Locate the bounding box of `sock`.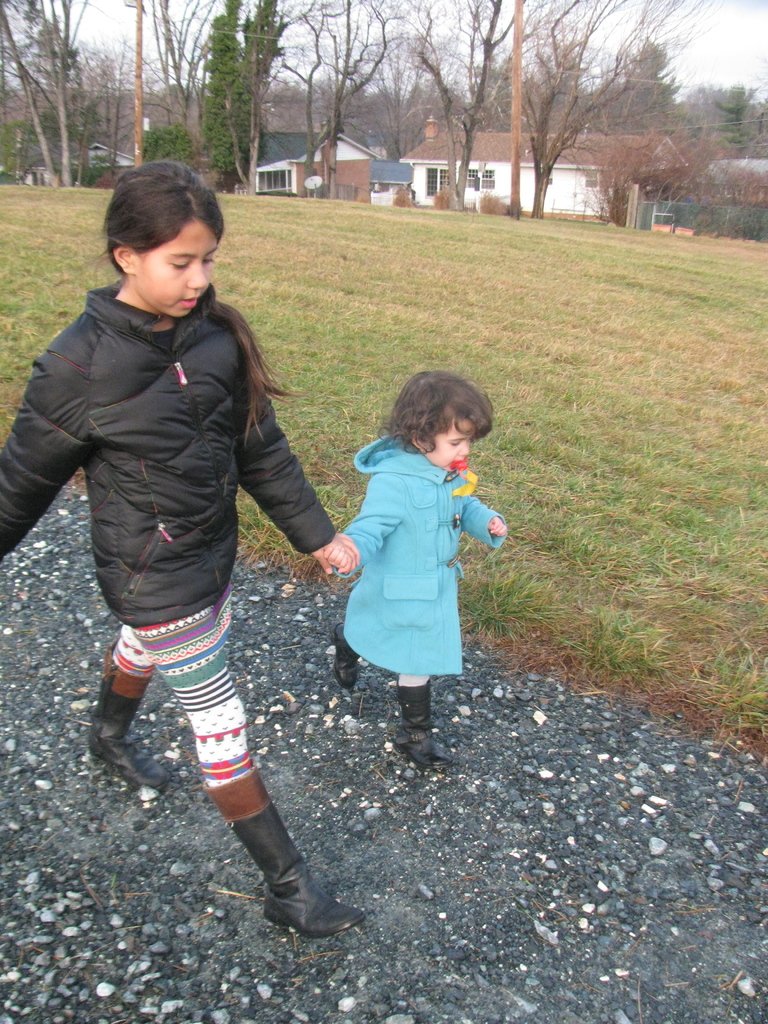
Bounding box: (399,674,430,686).
